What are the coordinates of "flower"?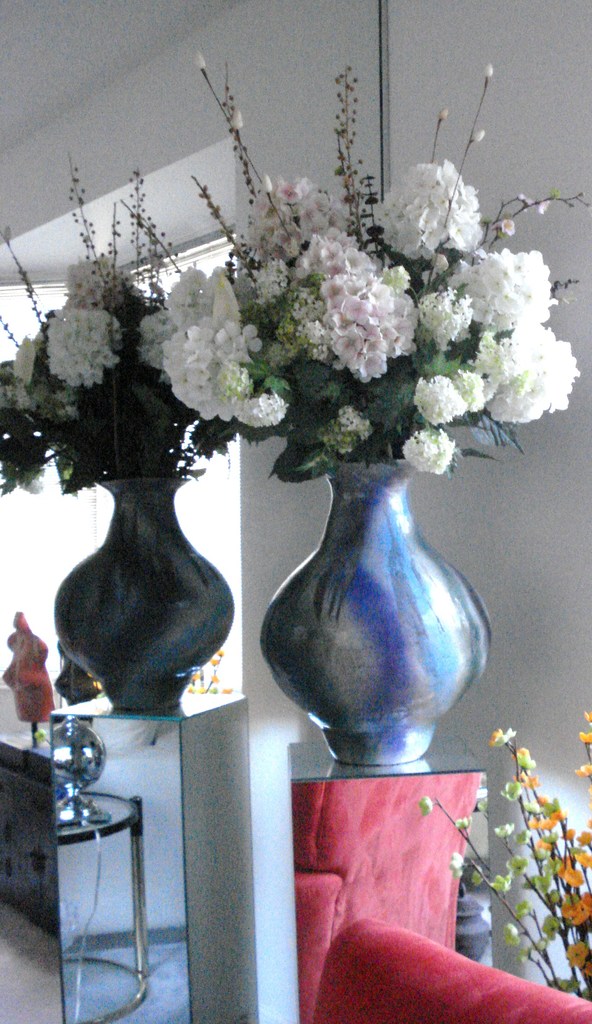
bbox=[481, 56, 495, 83].
